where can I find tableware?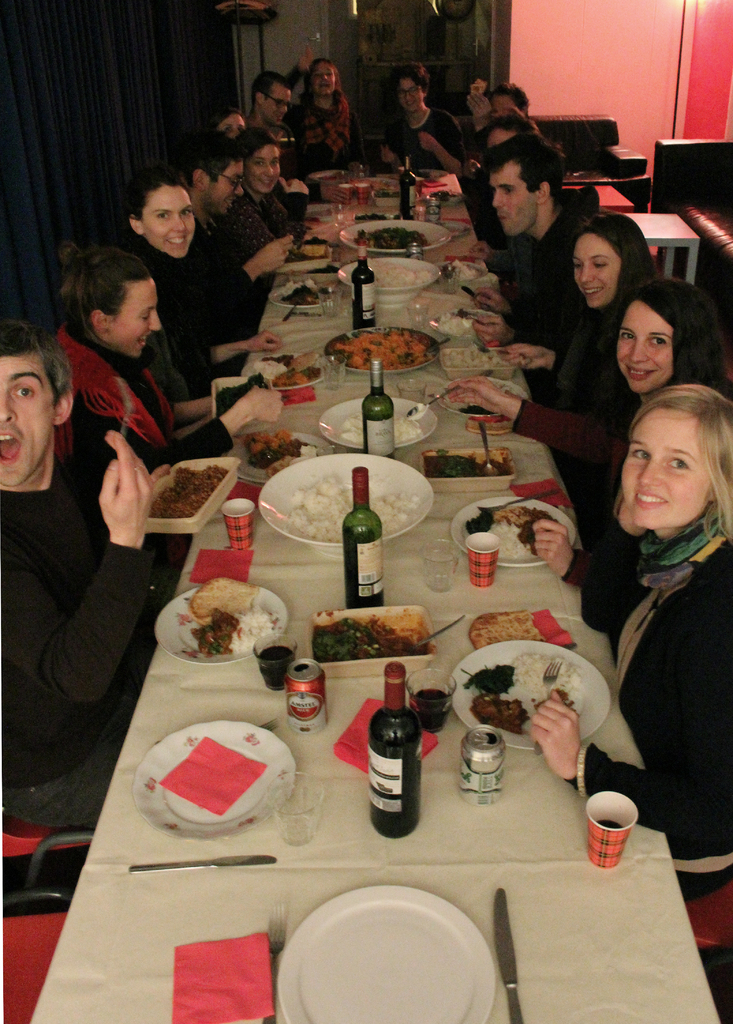
You can find it at detection(157, 583, 287, 665).
